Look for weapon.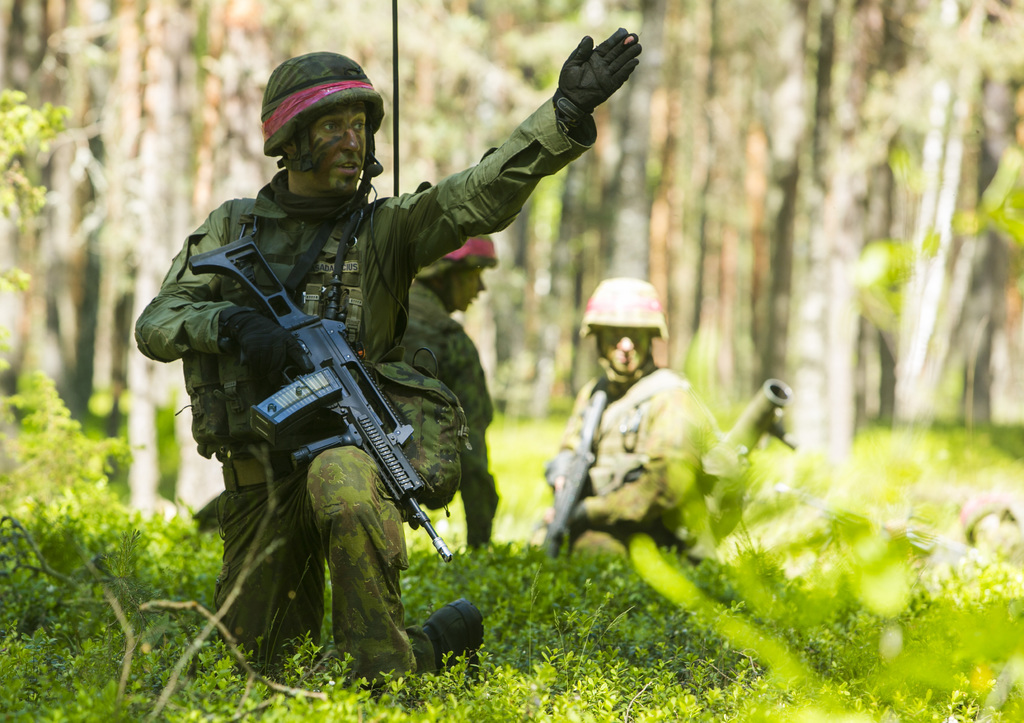
Found: BBox(708, 368, 805, 480).
